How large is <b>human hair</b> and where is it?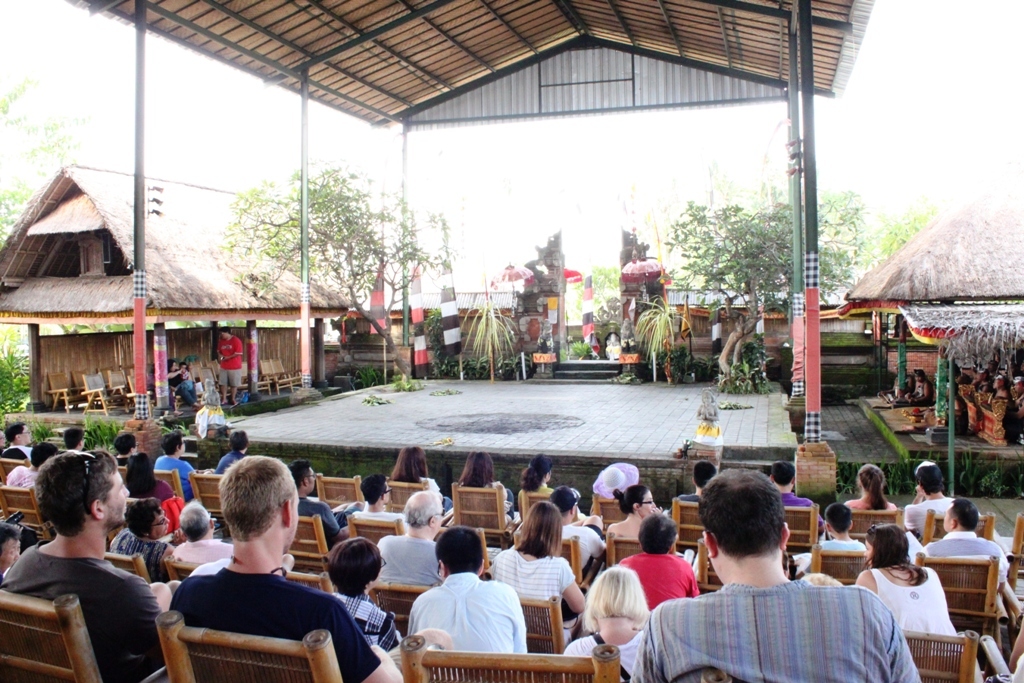
Bounding box: (404, 492, 445, 530).
